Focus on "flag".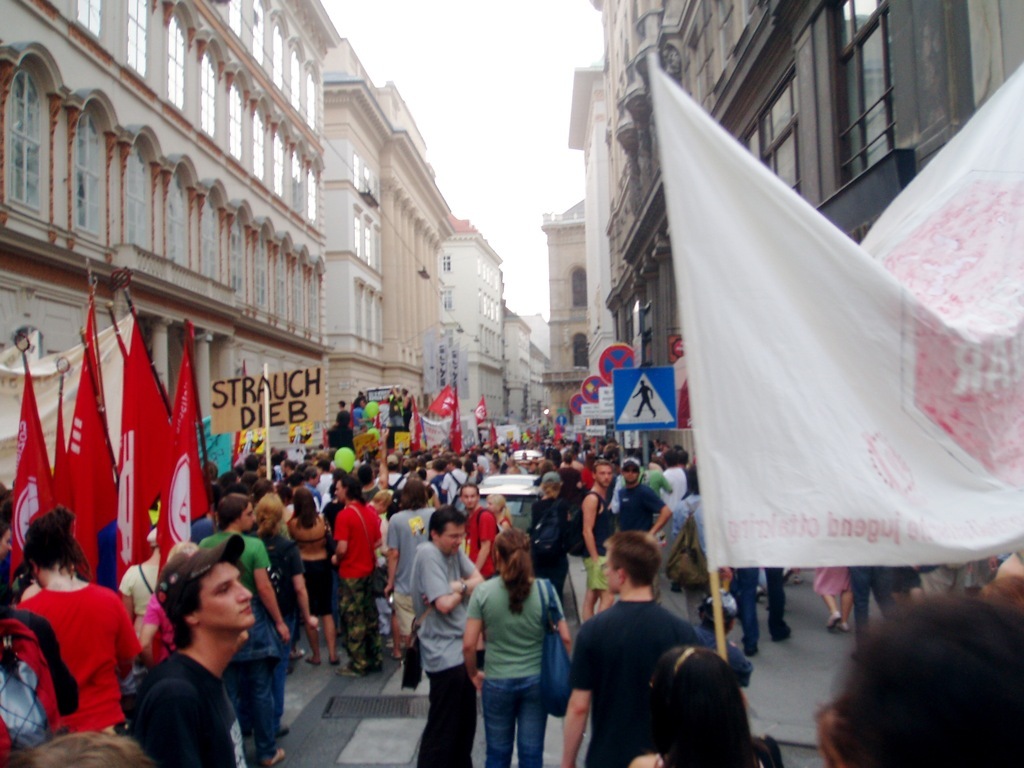
Focused at 68,322,124,602.
